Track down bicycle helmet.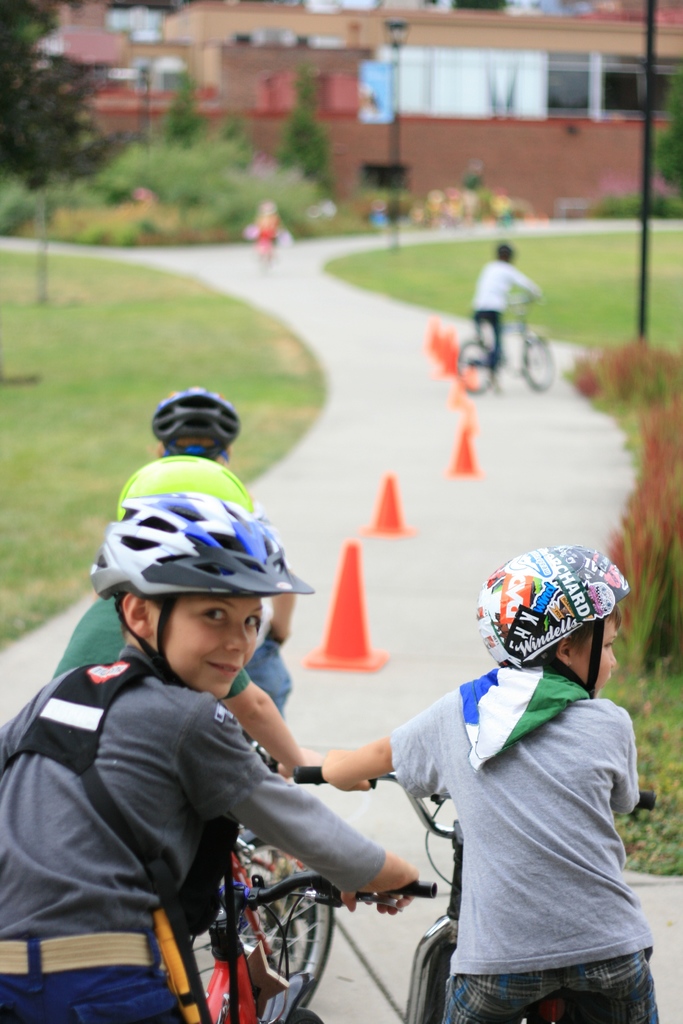
Tracked to (96,495,308,694).
